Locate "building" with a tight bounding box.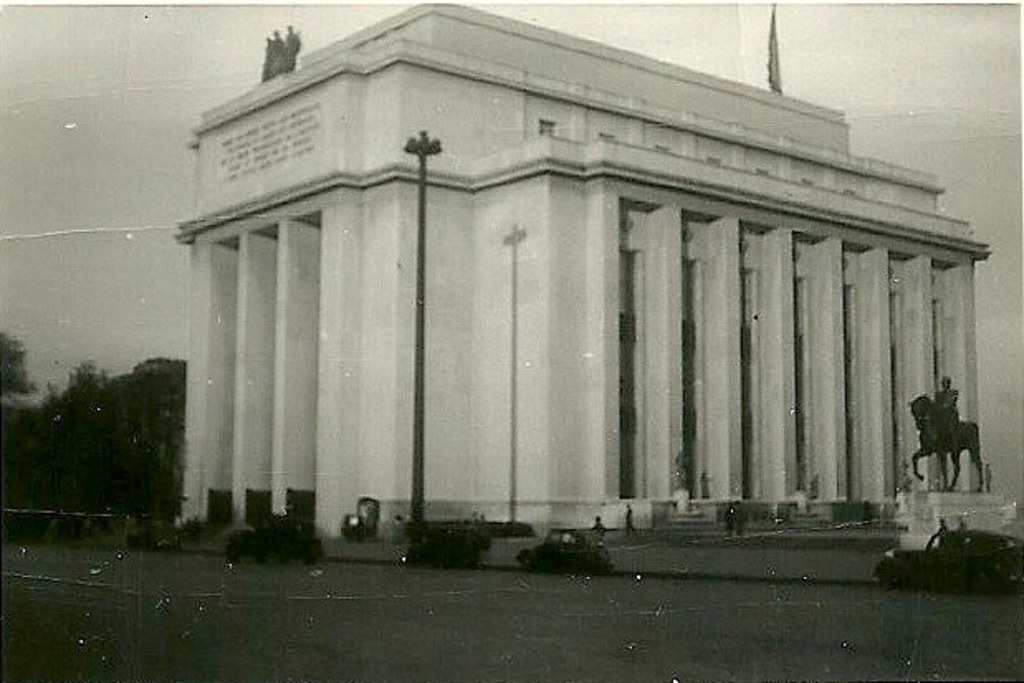
(172,0,993,552).
